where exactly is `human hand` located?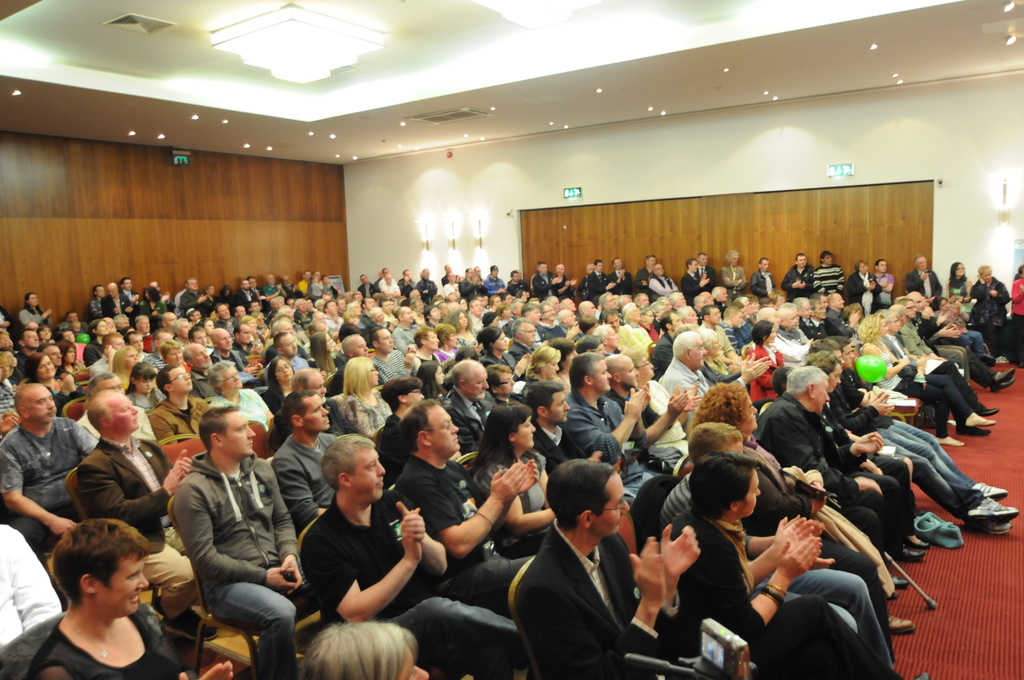
Its bounding box is region(735, 273, 744, 285).
